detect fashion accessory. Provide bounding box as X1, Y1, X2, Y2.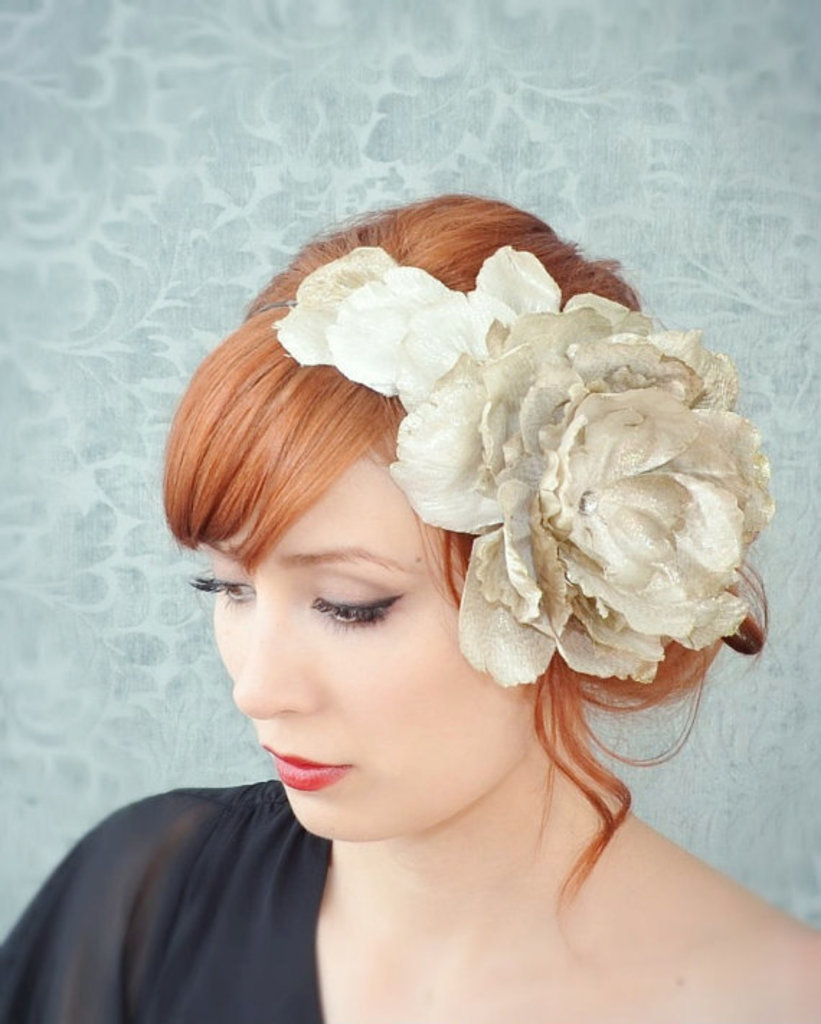
252, 252, 755, 704.
